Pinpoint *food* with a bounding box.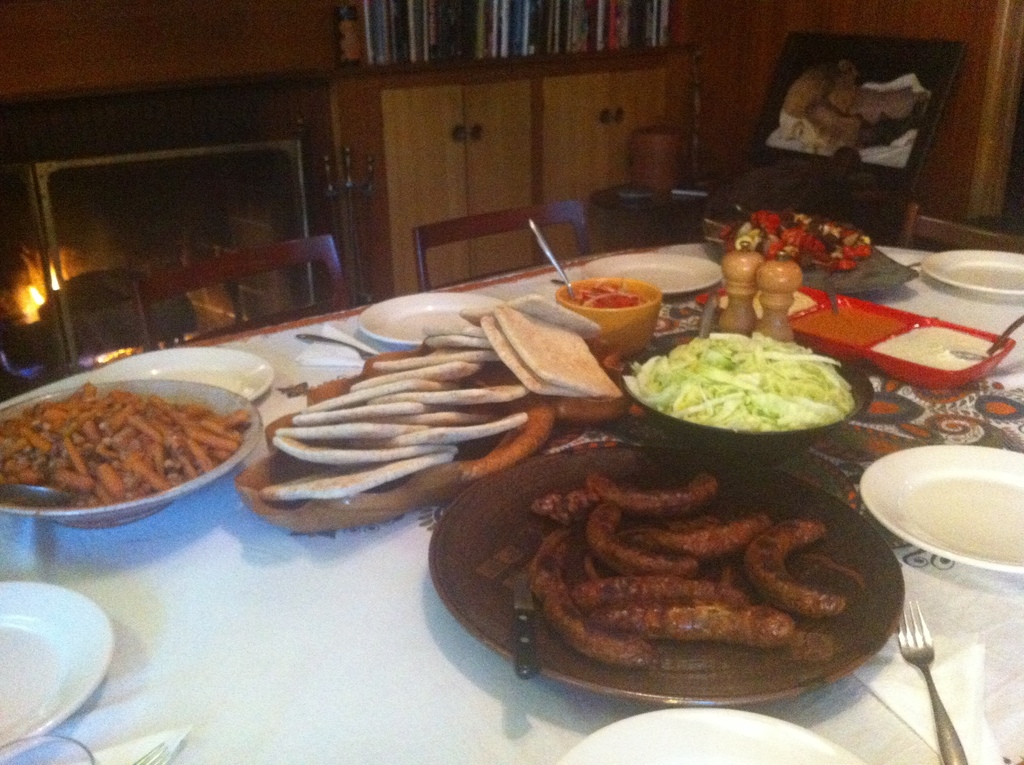
left=621, top=328, right=859, bottom=430.
